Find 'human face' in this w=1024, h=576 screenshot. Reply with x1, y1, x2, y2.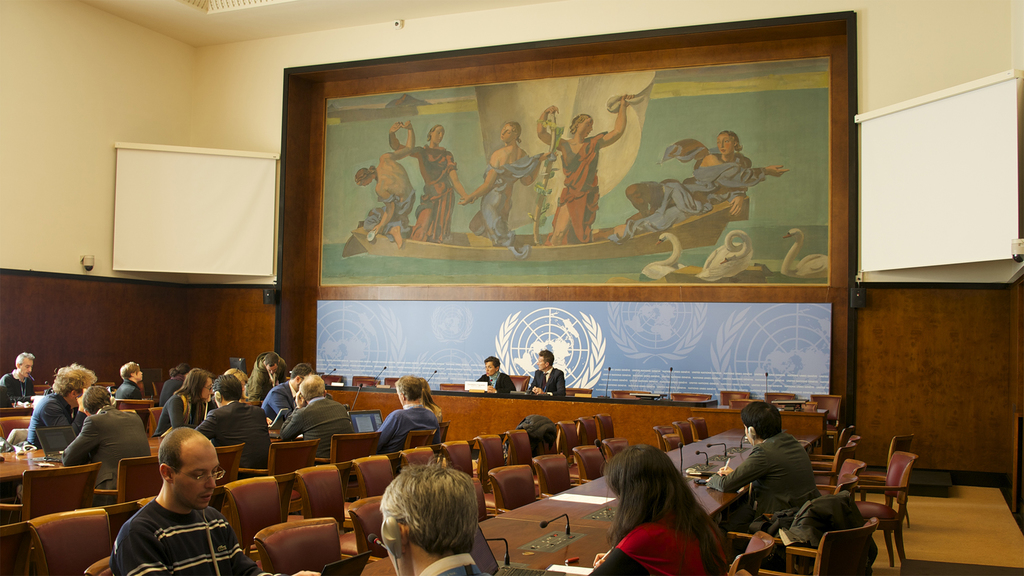
580, 120, 593, 134.
